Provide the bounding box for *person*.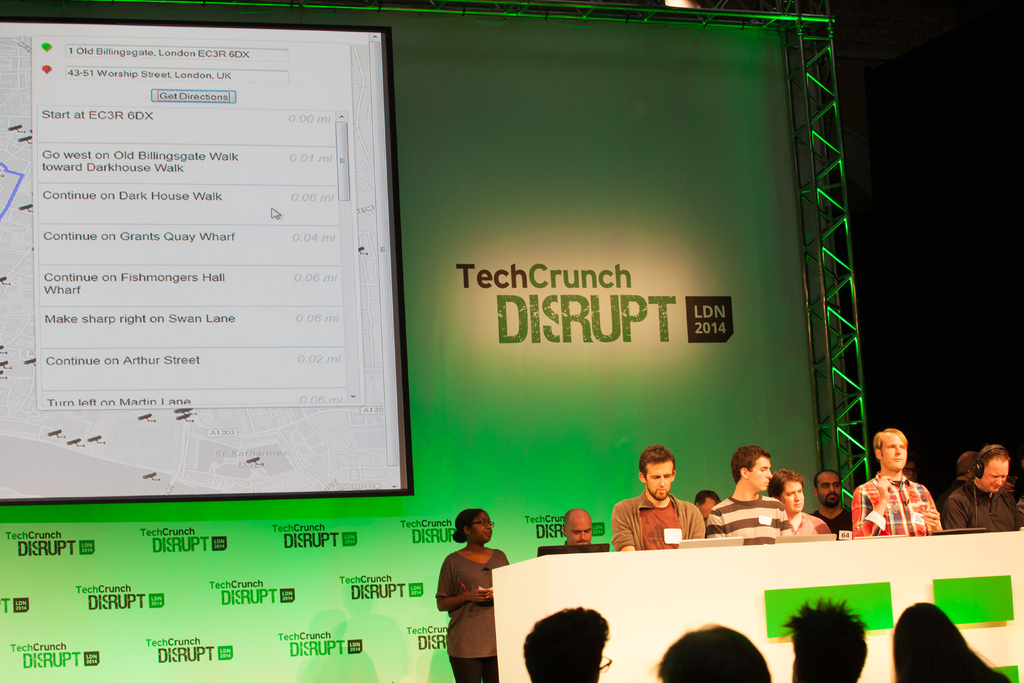
[left=949, top=440, right=1023, bottom=534].
